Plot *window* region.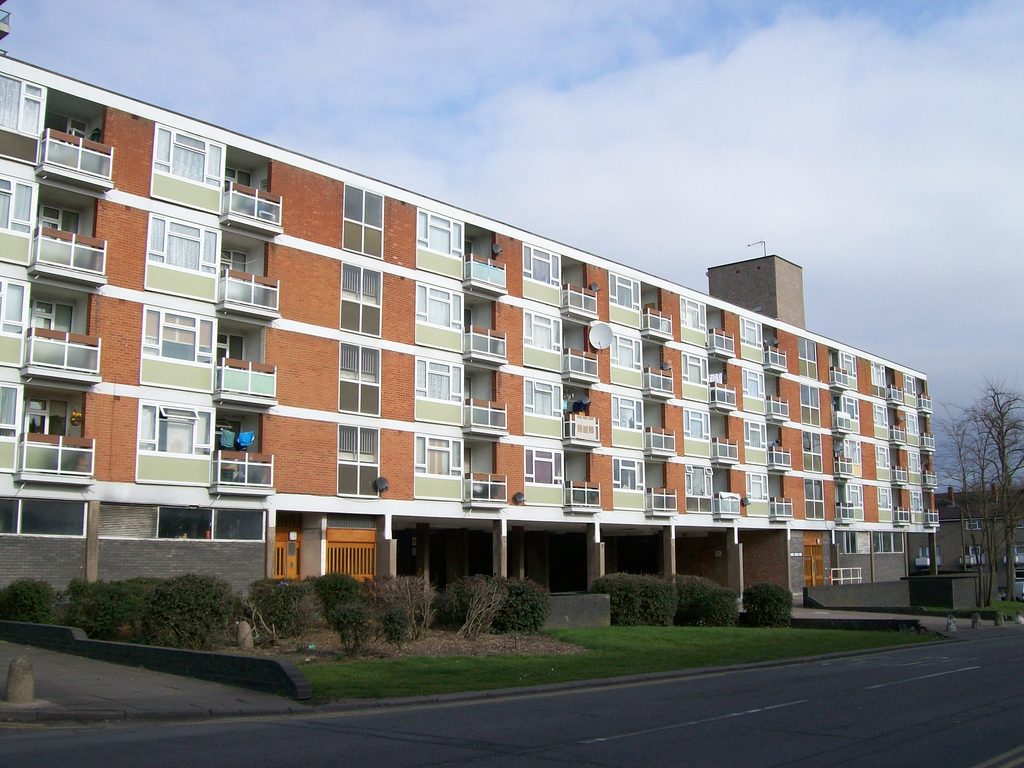
Plotted at (x1=416, y1=435, x2=463, y2=501).
